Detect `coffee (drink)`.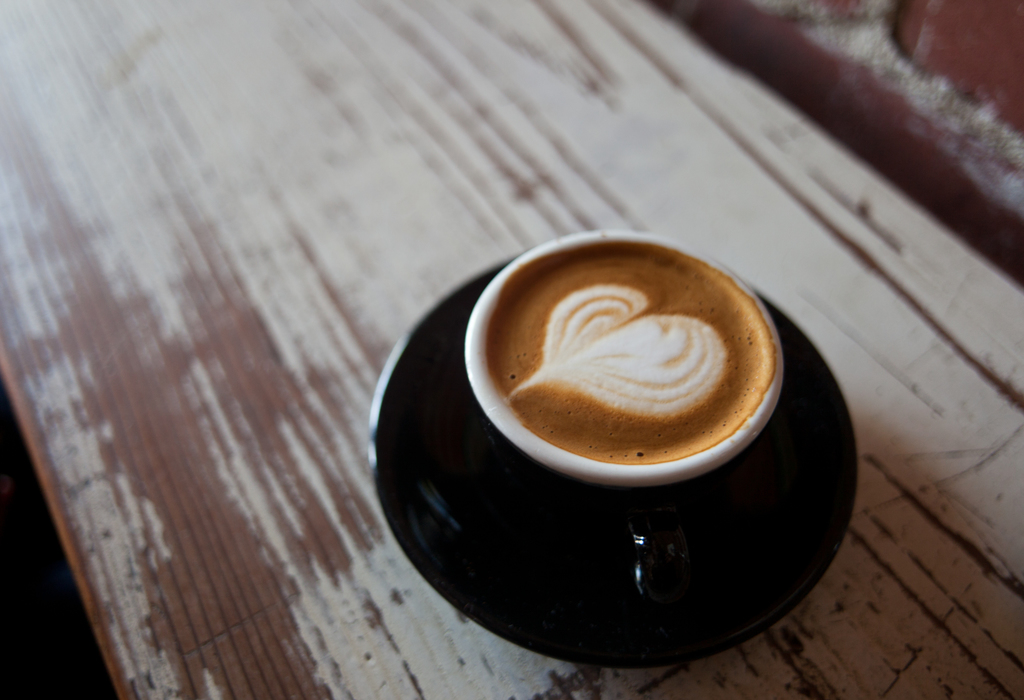
Detected at [x1=489, y1=243, x2=775, y2=464].
